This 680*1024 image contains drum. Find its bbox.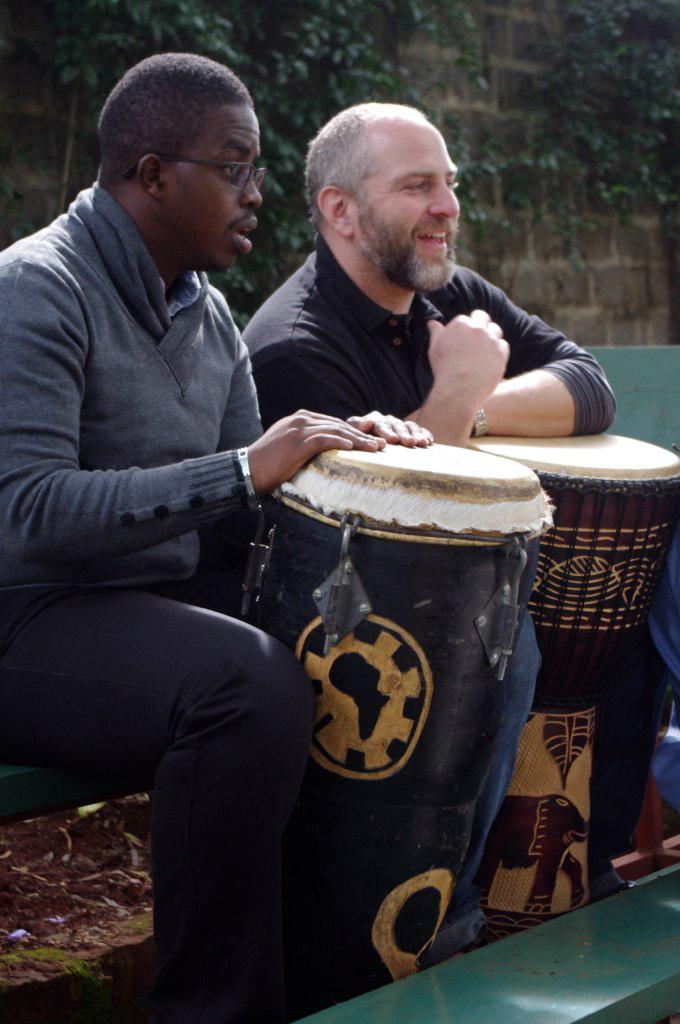
bbox(465, 428, 679, 944).
